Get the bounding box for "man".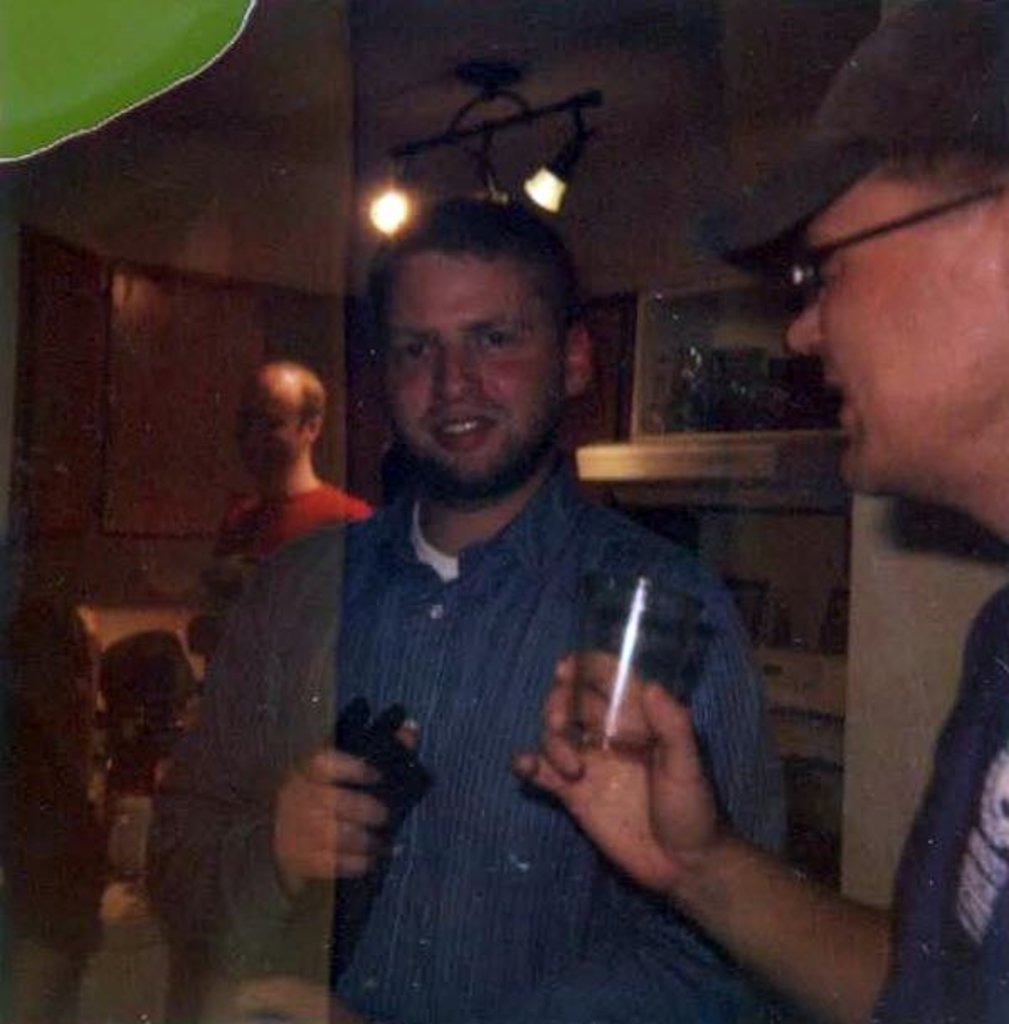
box=[0, 590, 101, 1022].
